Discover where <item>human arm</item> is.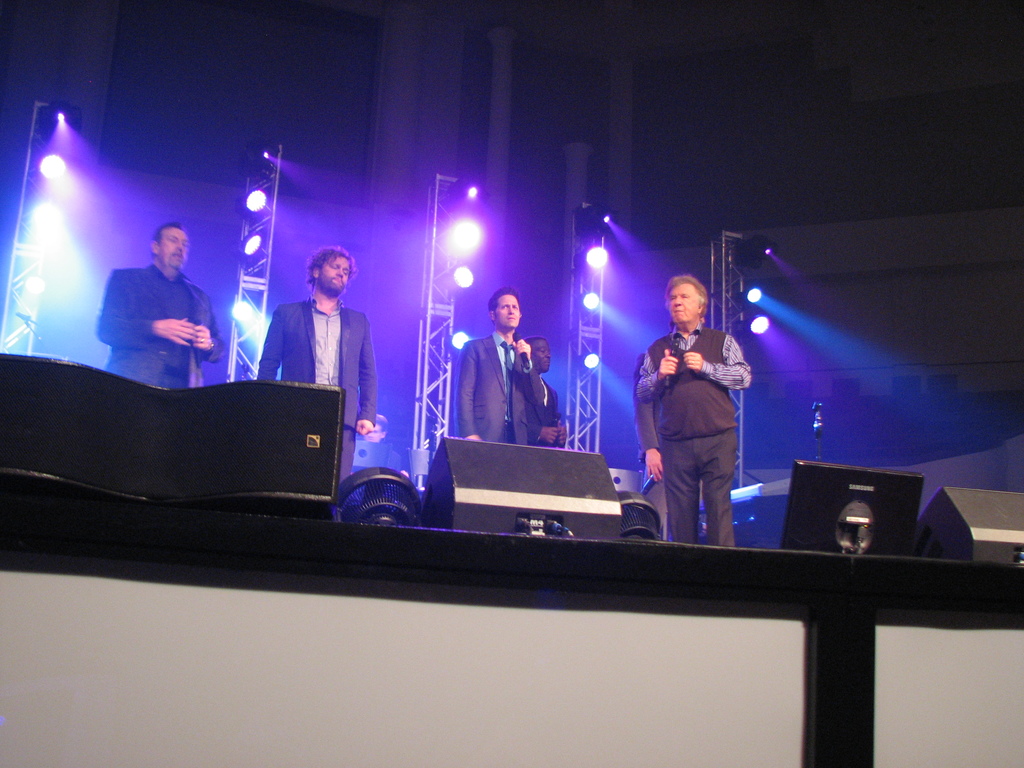
Discovered at [left=509, top=336, right=551, bottom=407].
